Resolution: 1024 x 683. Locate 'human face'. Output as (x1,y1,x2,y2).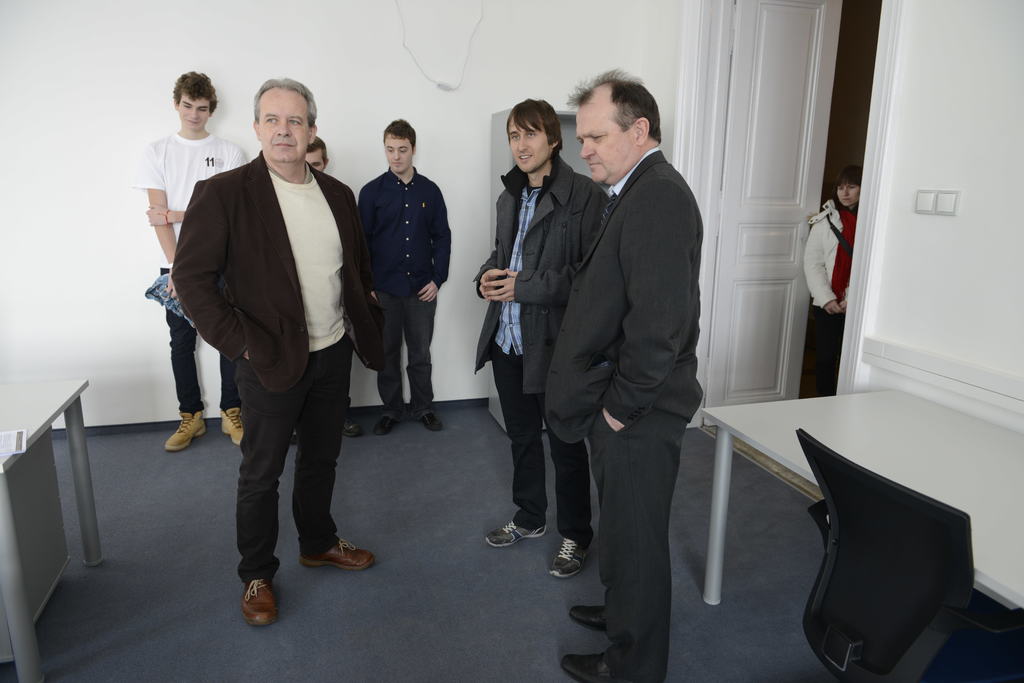
(836,180,861,207).
